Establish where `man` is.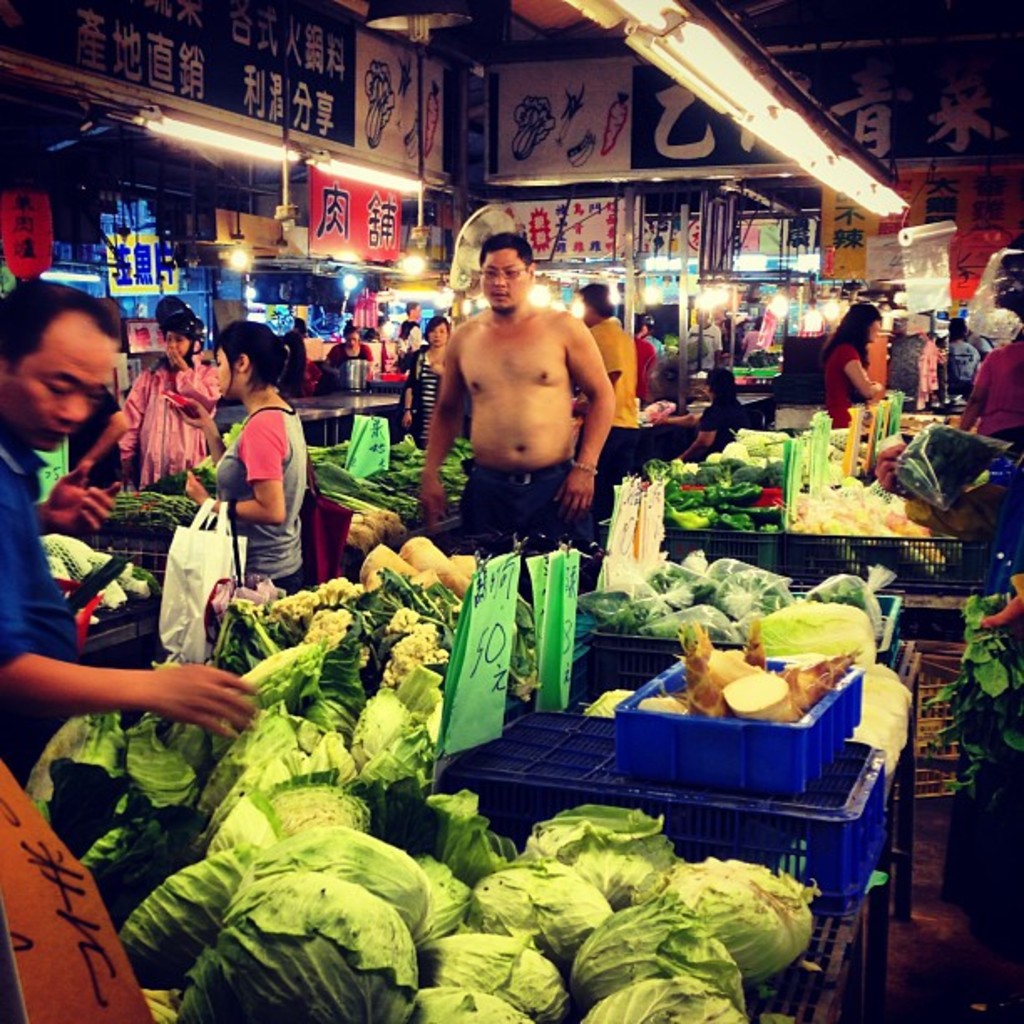
Established at 415/229/639/581.
